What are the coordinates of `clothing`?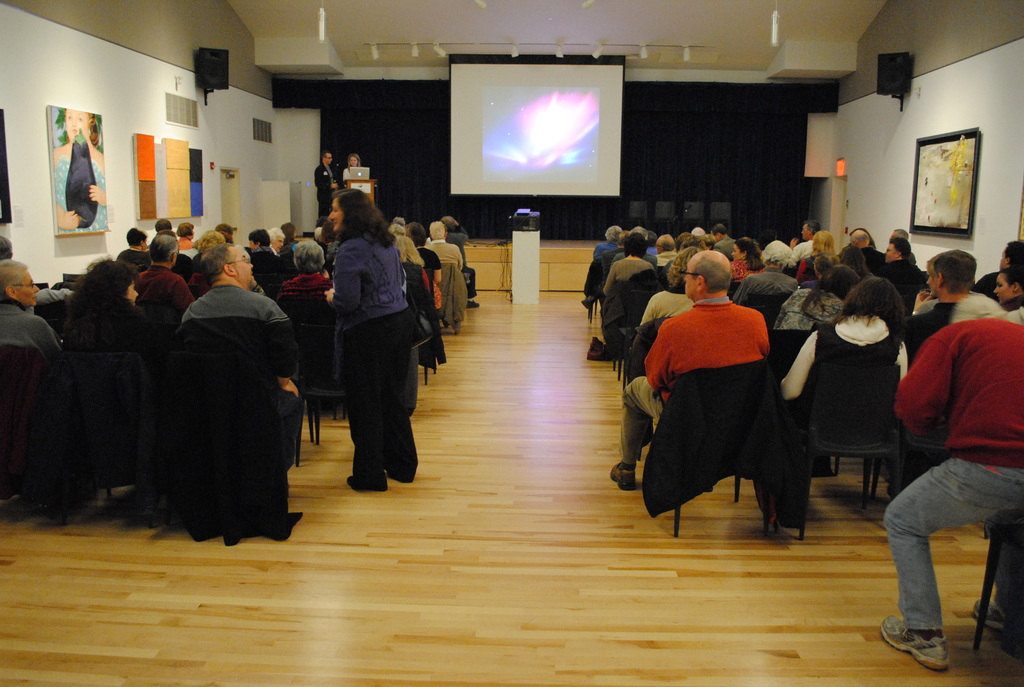
bbox=(250, 246, 273, 257).
